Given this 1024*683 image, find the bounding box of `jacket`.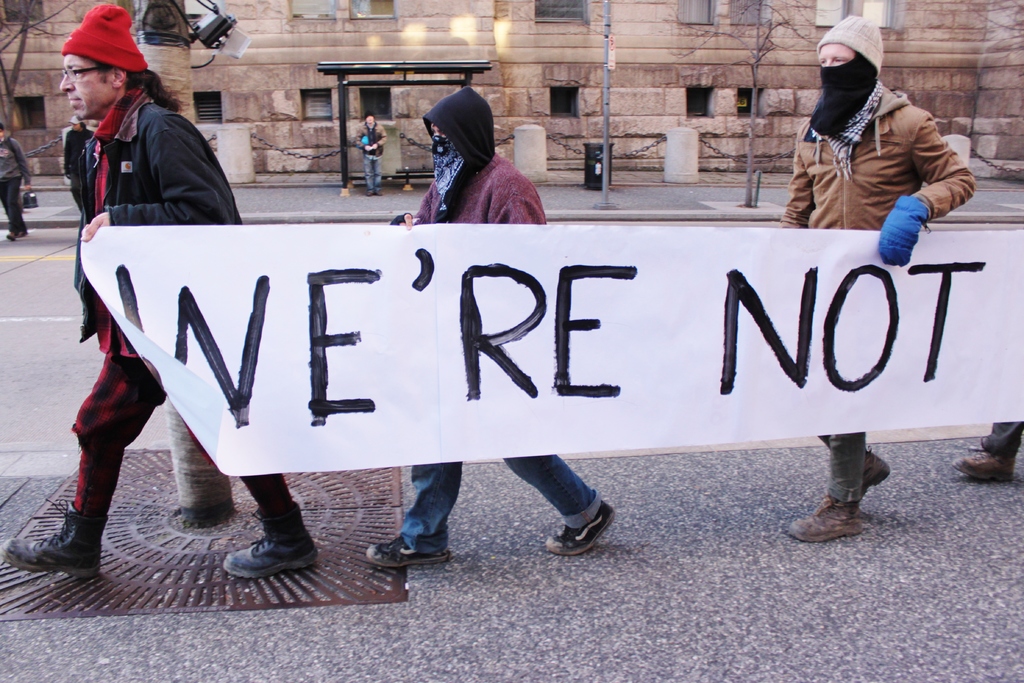
bbox(783, 45, 966, 222).
